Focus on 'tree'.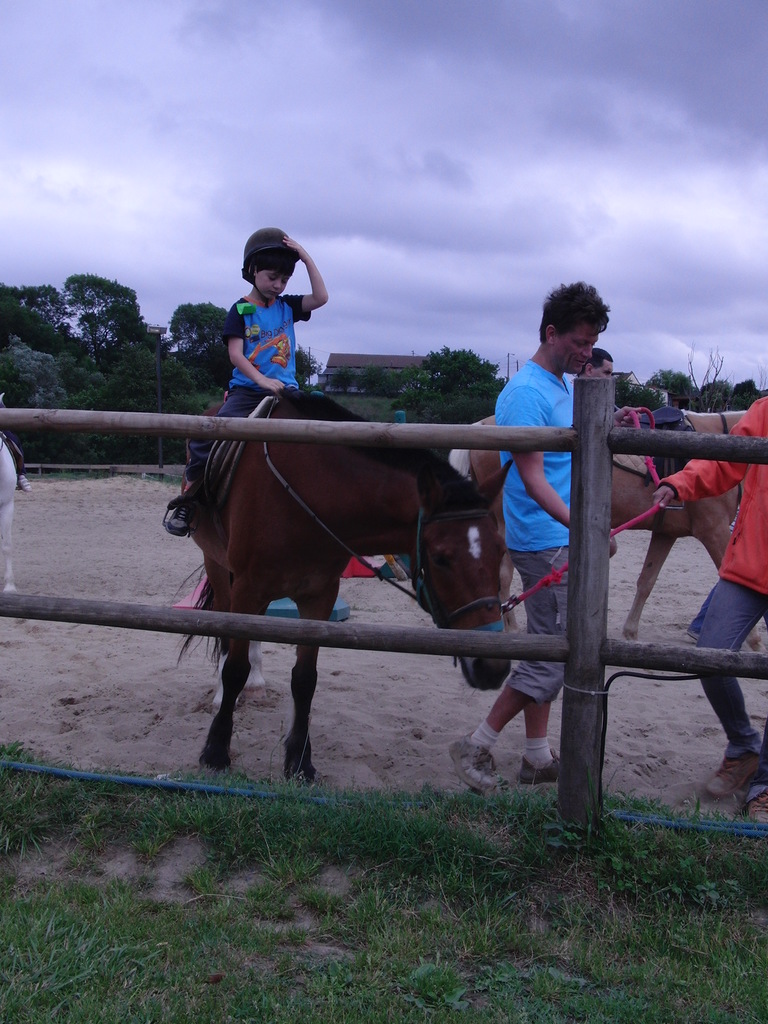
Focused at region(734, 378, 765, 417).
